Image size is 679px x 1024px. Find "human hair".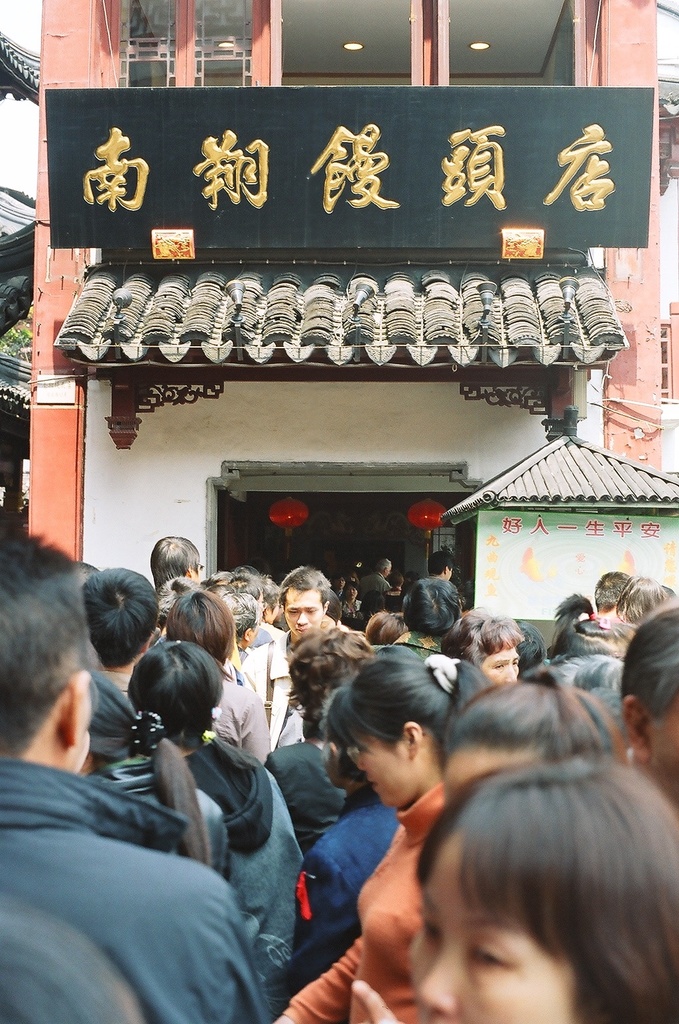
<bbox>318, 657, 499, 775</bbox>.
